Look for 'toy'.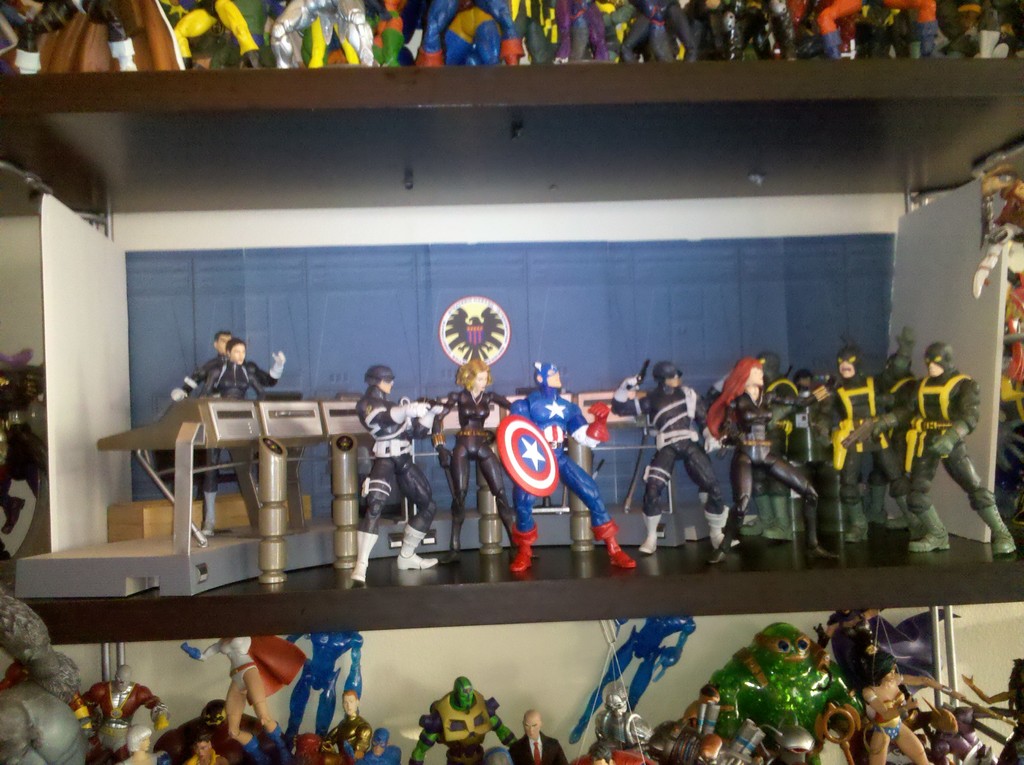
Found: (x1=963, y1=664, x2=1023, y2=764).
